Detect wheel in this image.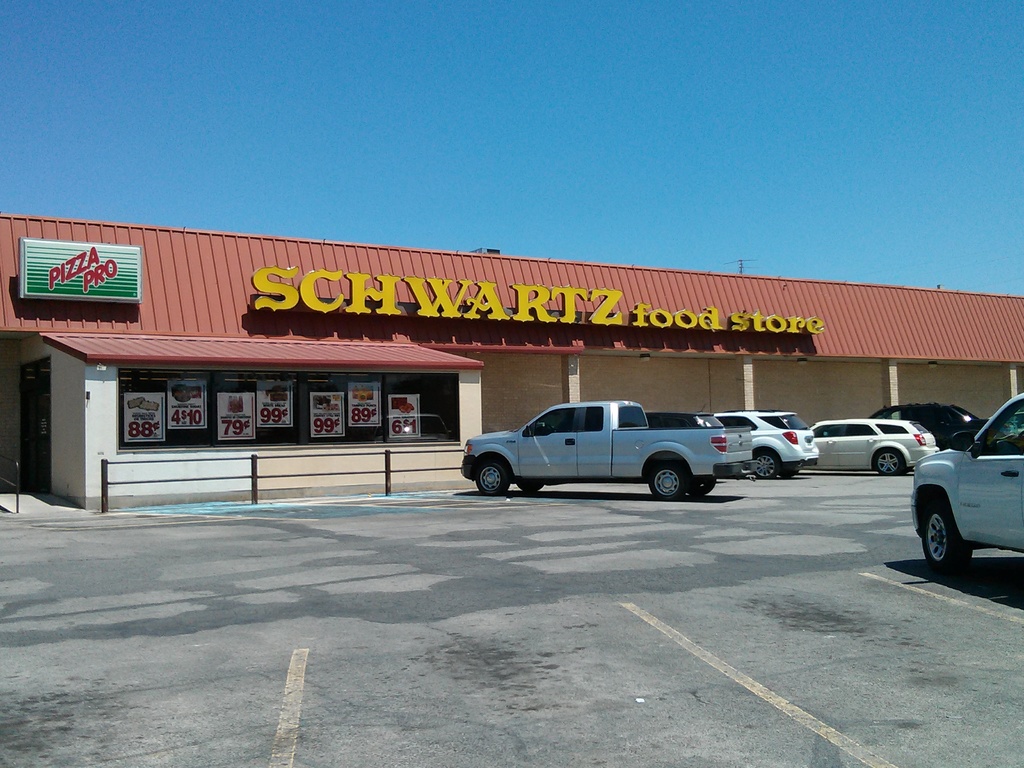
Detection: region(518, 485, 543, 495).
